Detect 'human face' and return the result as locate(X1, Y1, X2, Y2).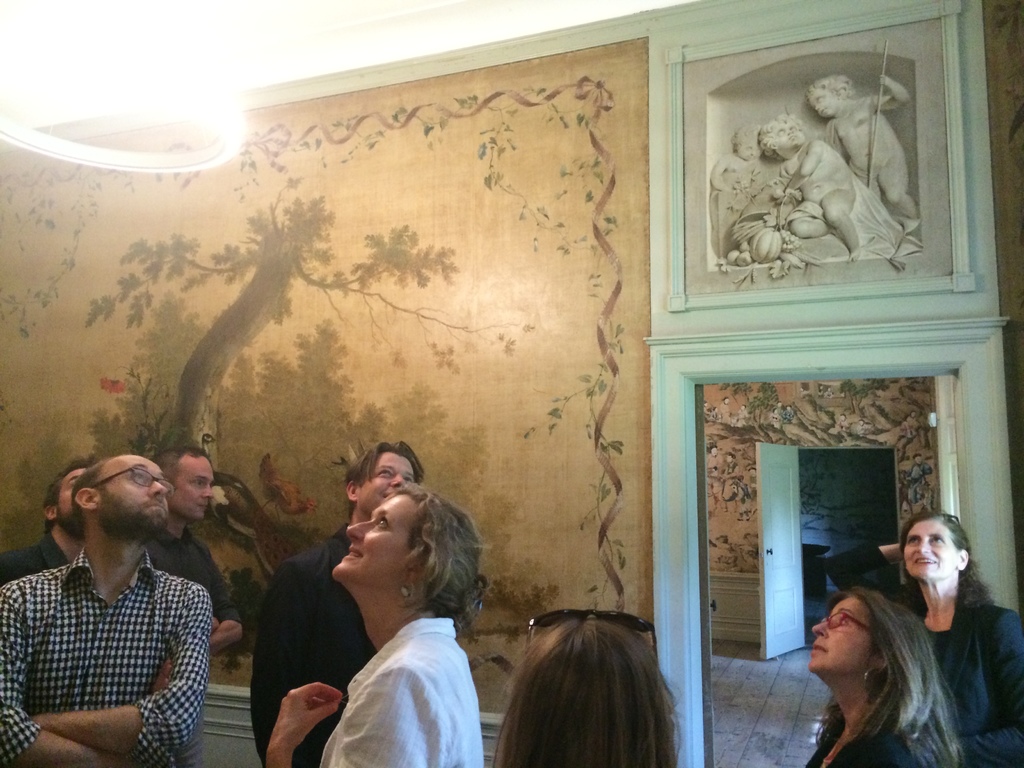
locate(809, 89, 836, 120).
